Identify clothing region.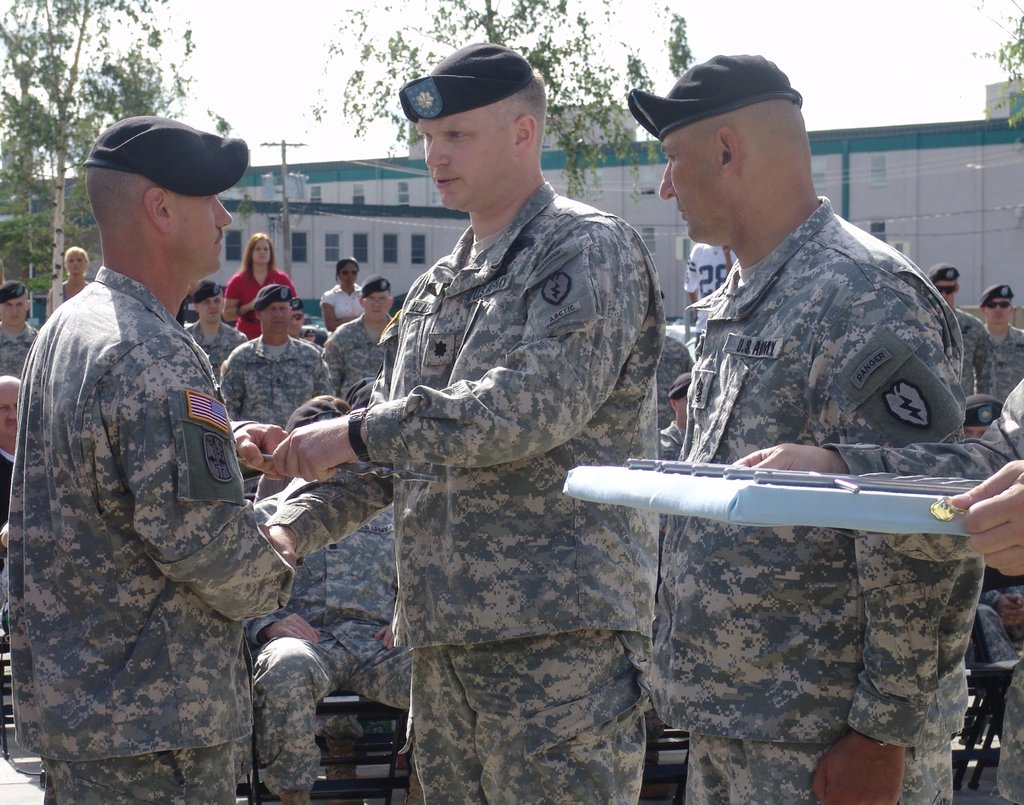
Region: l=14, t=191, r=305, b=783.
